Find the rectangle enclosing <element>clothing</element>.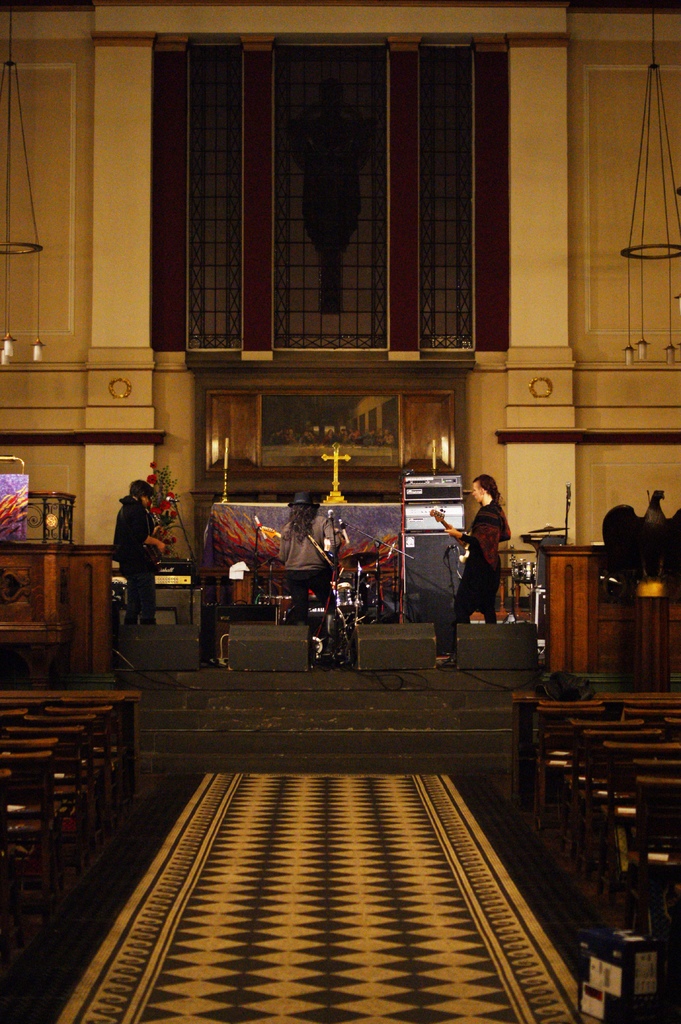
<box>106,490,154,621</box>.
